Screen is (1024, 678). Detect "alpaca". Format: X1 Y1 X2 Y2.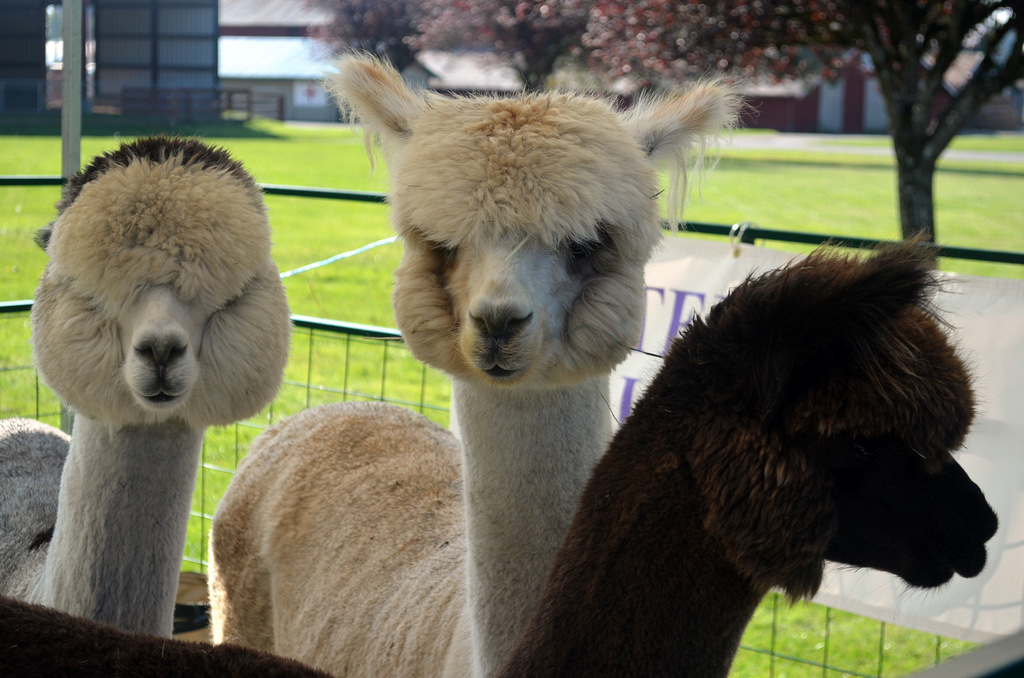
0 226 1002 677.
